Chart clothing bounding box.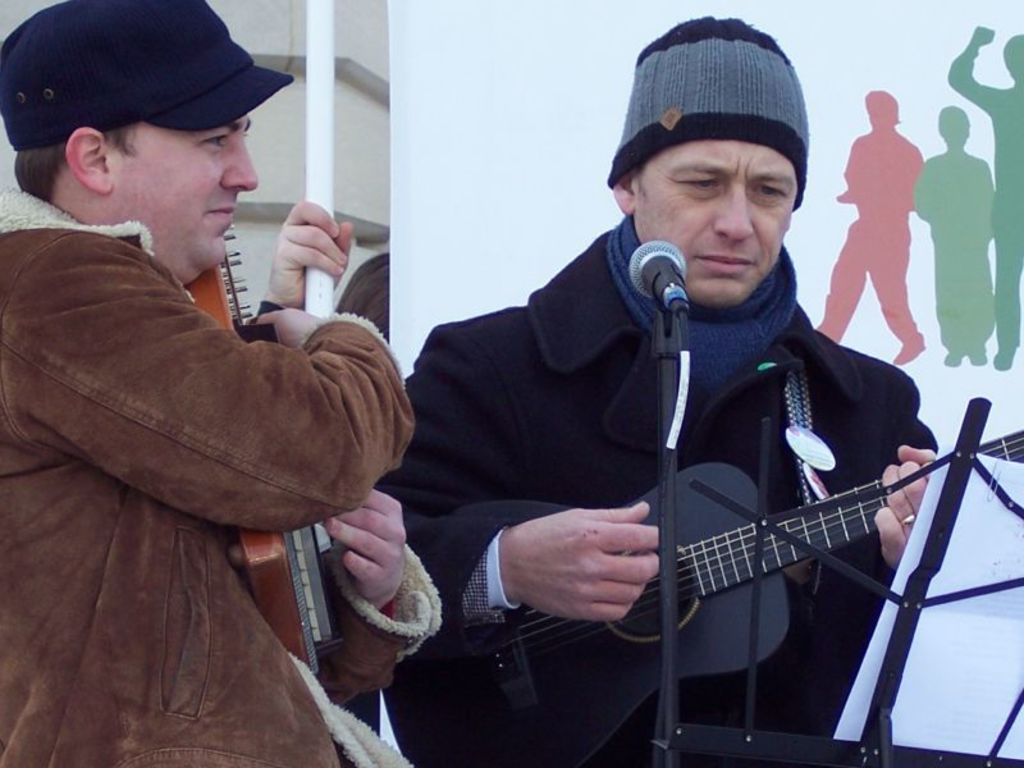
Charted: crop(375, 215, 936, 764).
